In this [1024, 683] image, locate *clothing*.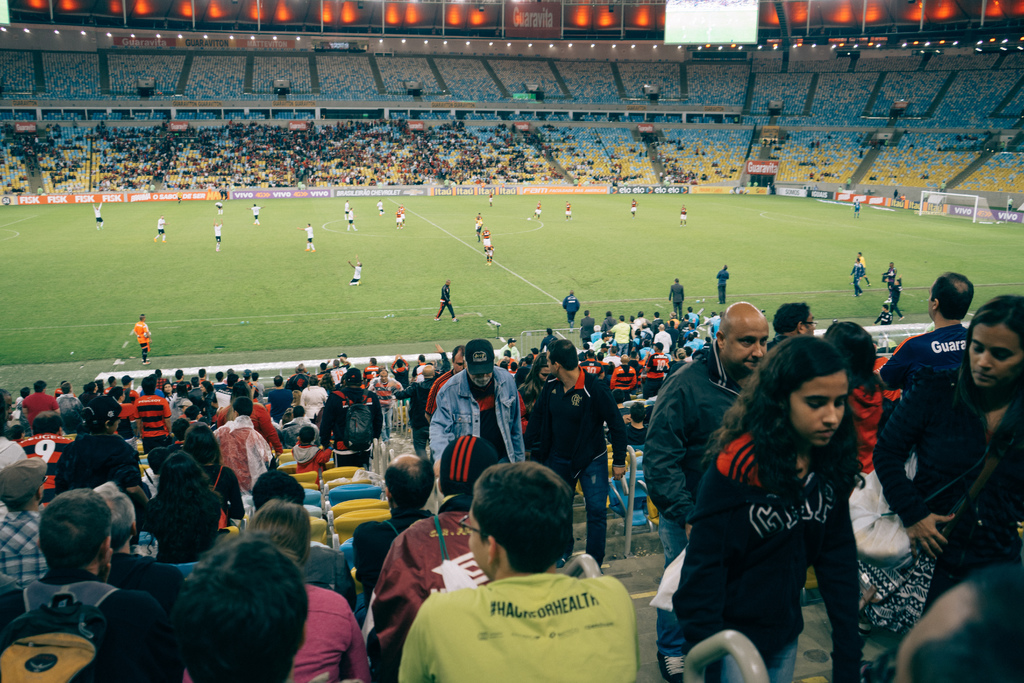
Bounding box: bbox=(15, 428, 72, 498).
